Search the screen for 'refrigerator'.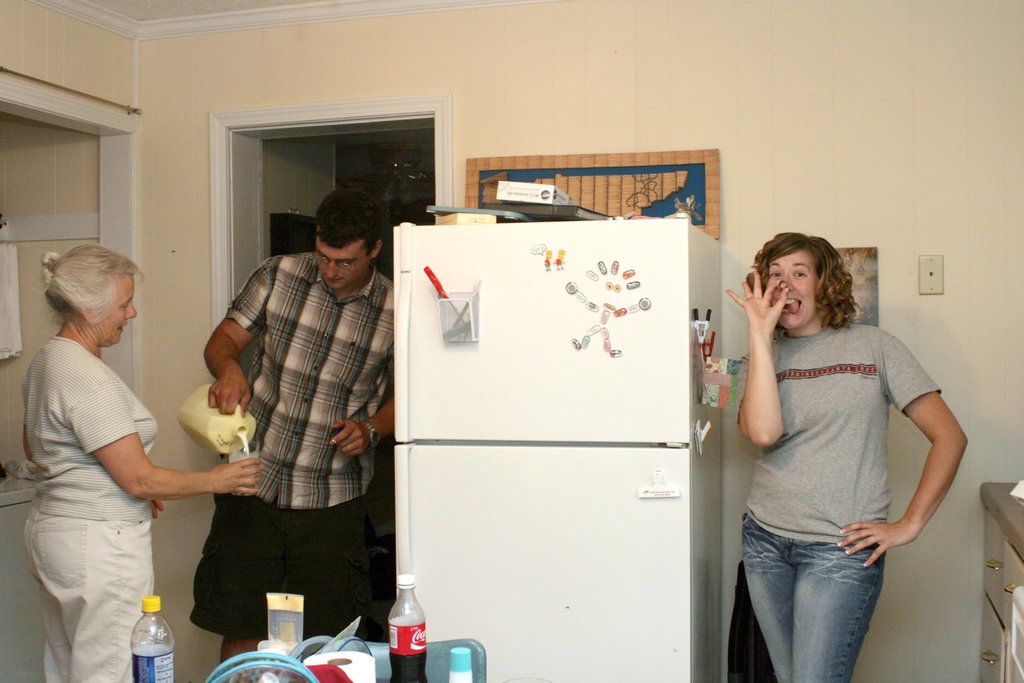
Found at box=[397, 221, 723, 682].
